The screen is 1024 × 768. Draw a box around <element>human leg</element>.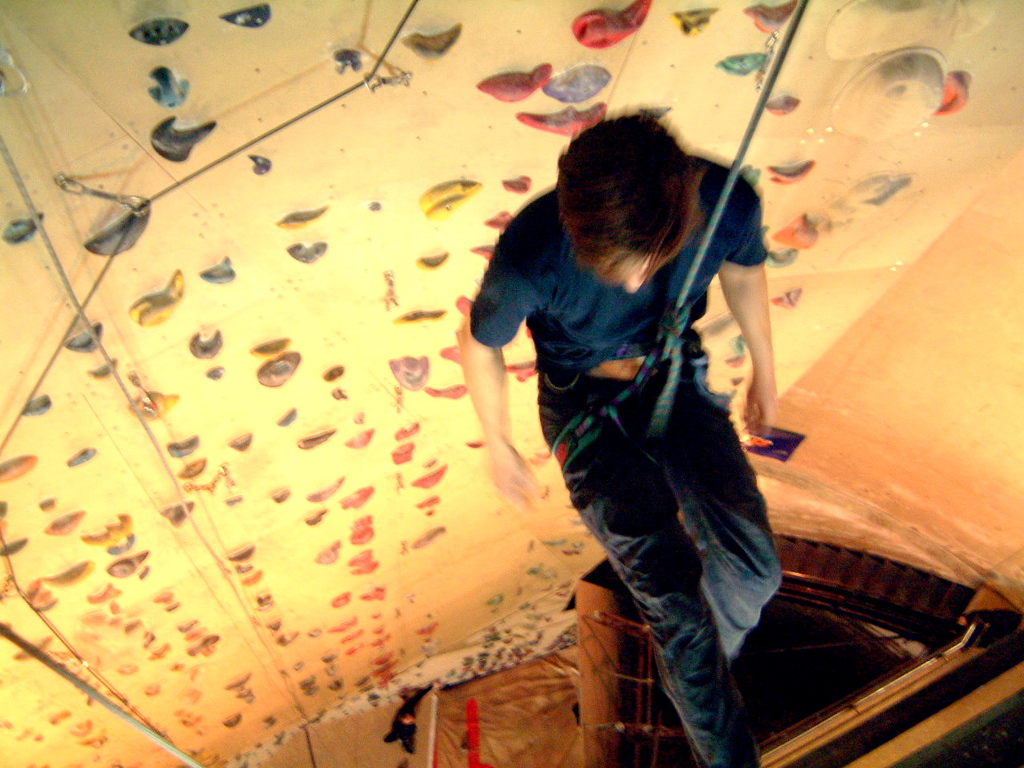
<box>535,386,753,767</box>.
